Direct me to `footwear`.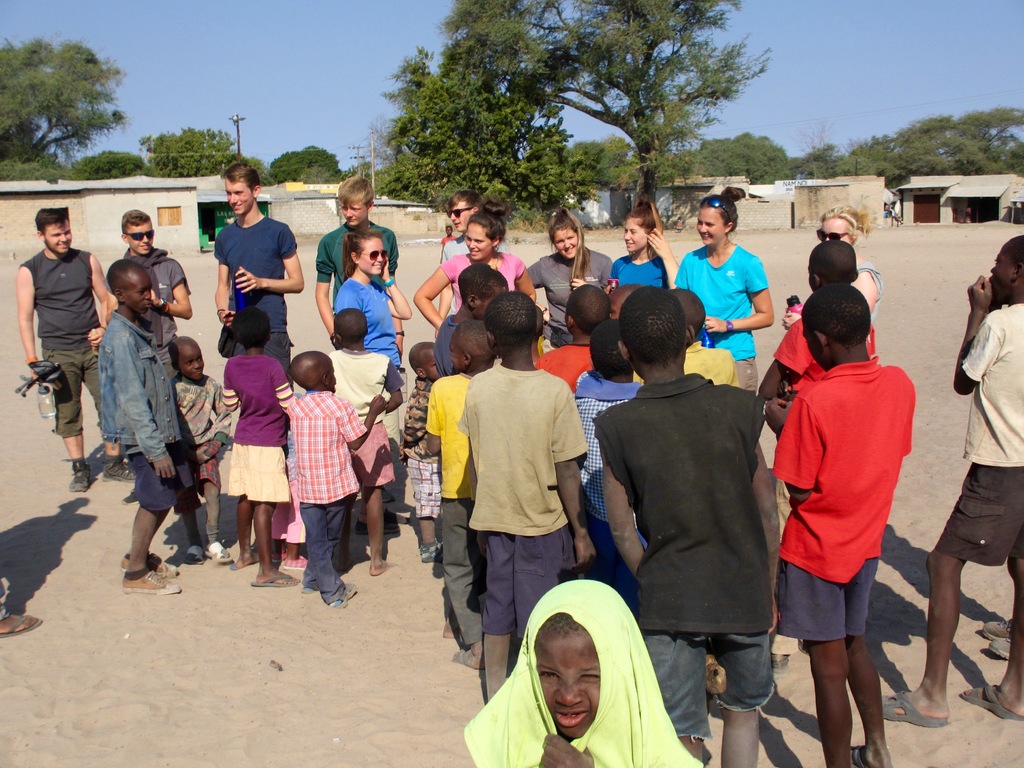
Direction: (left=851, top=742, right=866, bottom=767).
